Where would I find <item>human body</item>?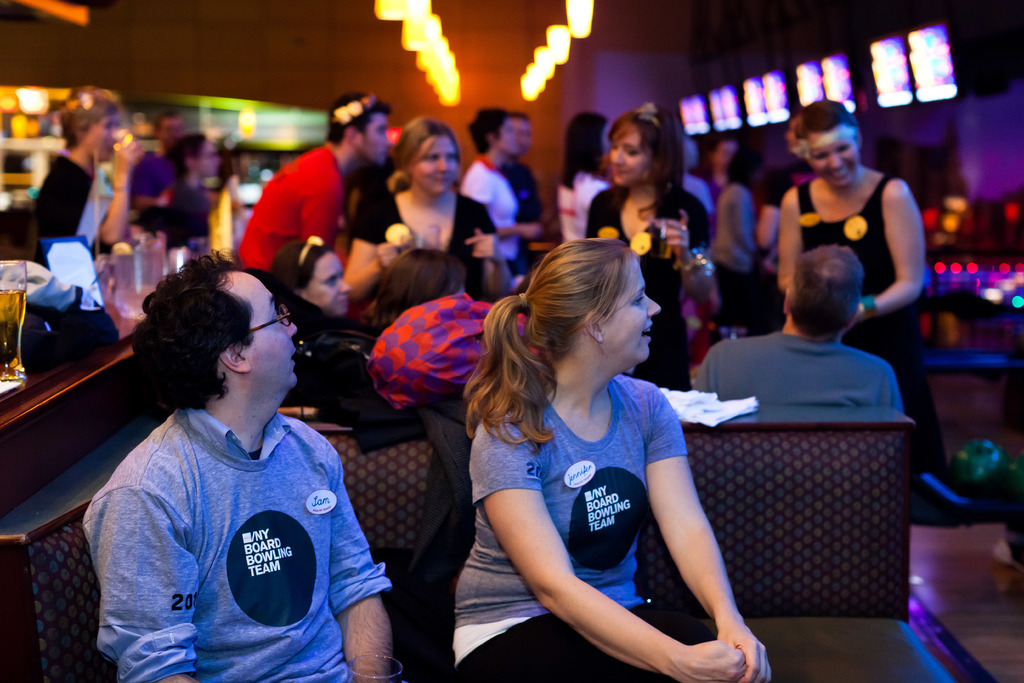
At [left=433, top=259, right=785, bottom=659].
